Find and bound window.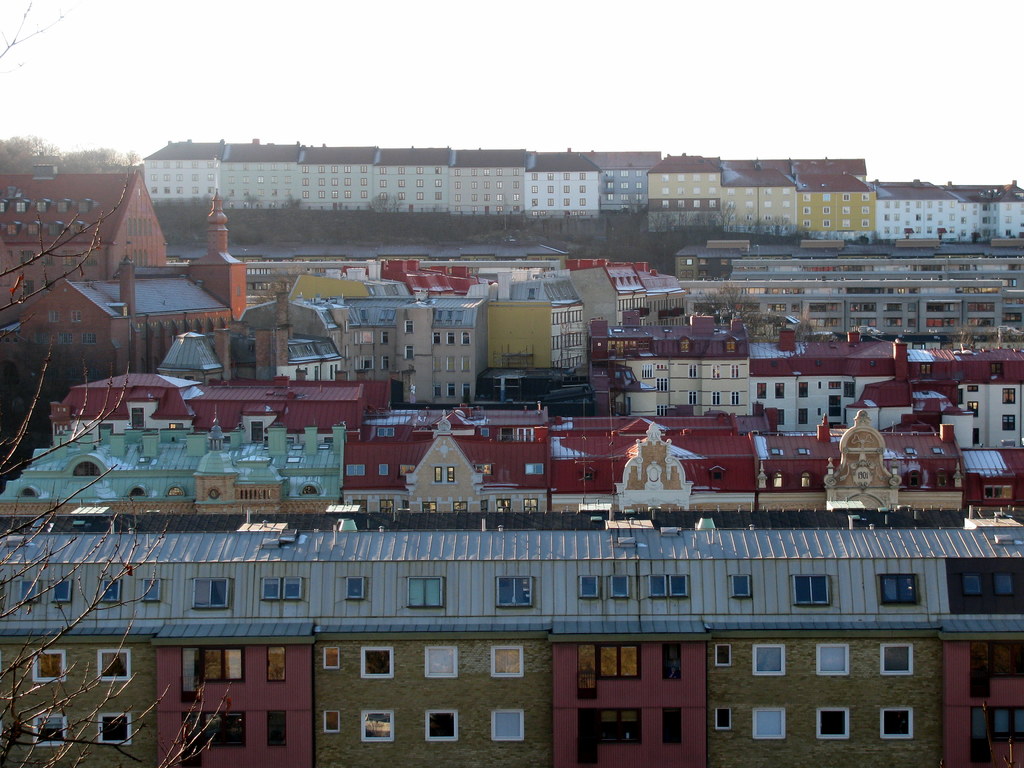
Bound: x1=172 y1=420 x2=186 y2=431.
